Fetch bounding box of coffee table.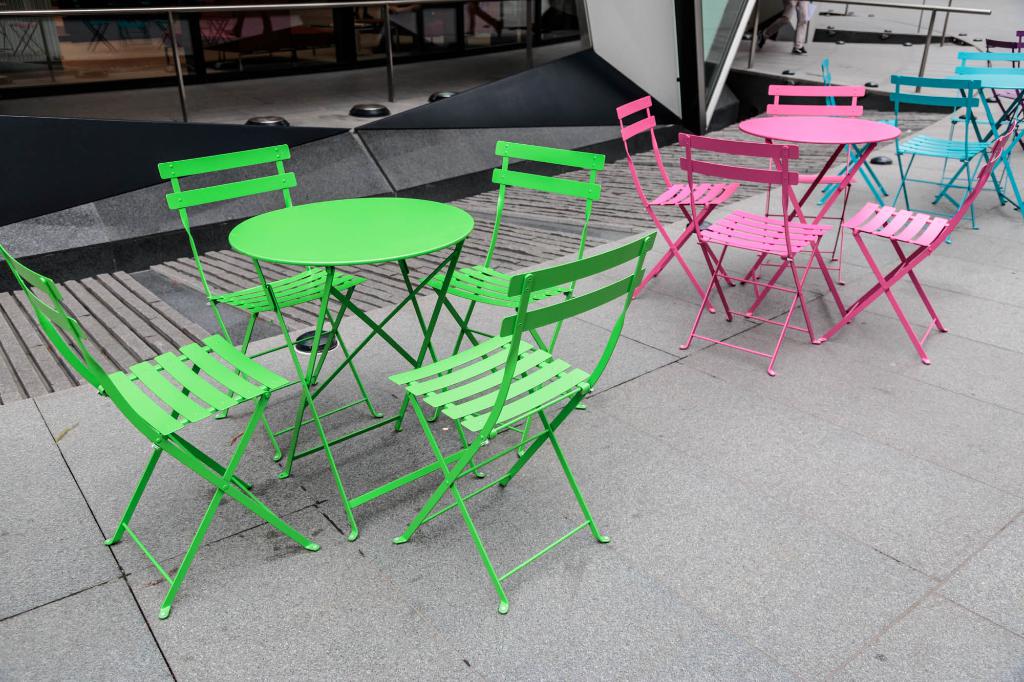
Bbox: (left=219, top=169, right=502, bottom=386).
